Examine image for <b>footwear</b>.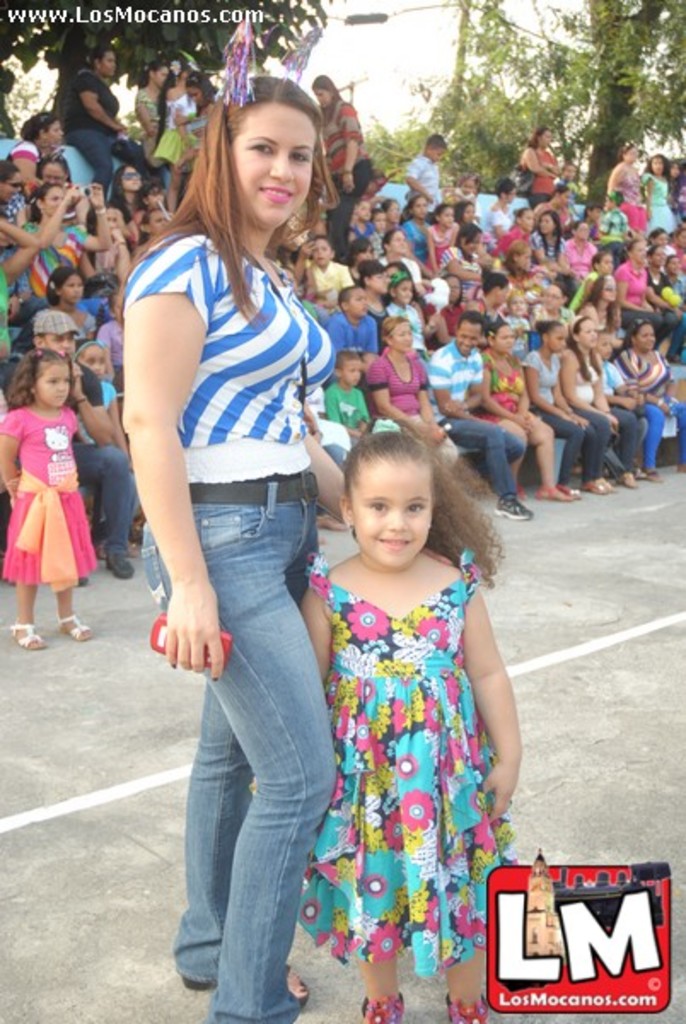
Examination result: bbox=(10, 616, 38, 647).
